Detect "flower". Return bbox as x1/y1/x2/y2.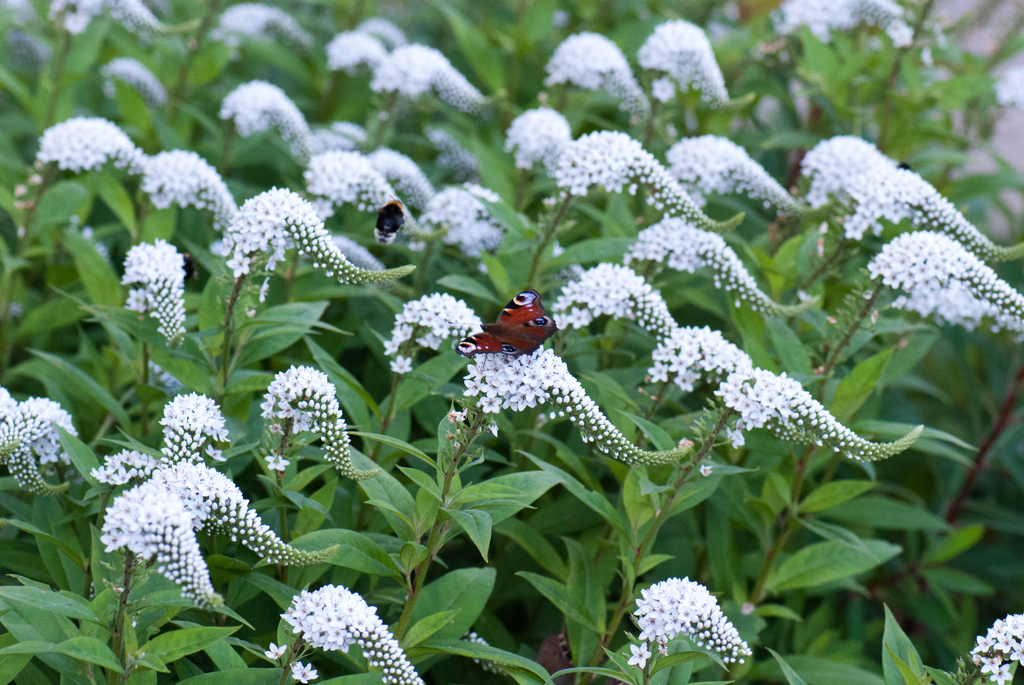
632/577/744/673.
